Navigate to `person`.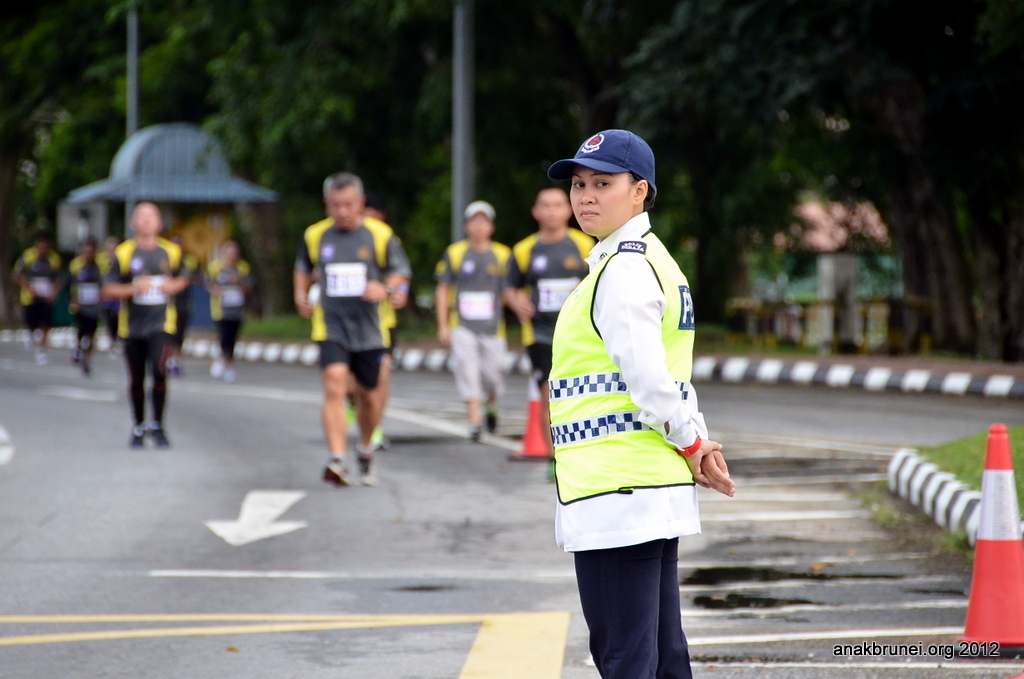
Navigation target: 94:190:182:445.
